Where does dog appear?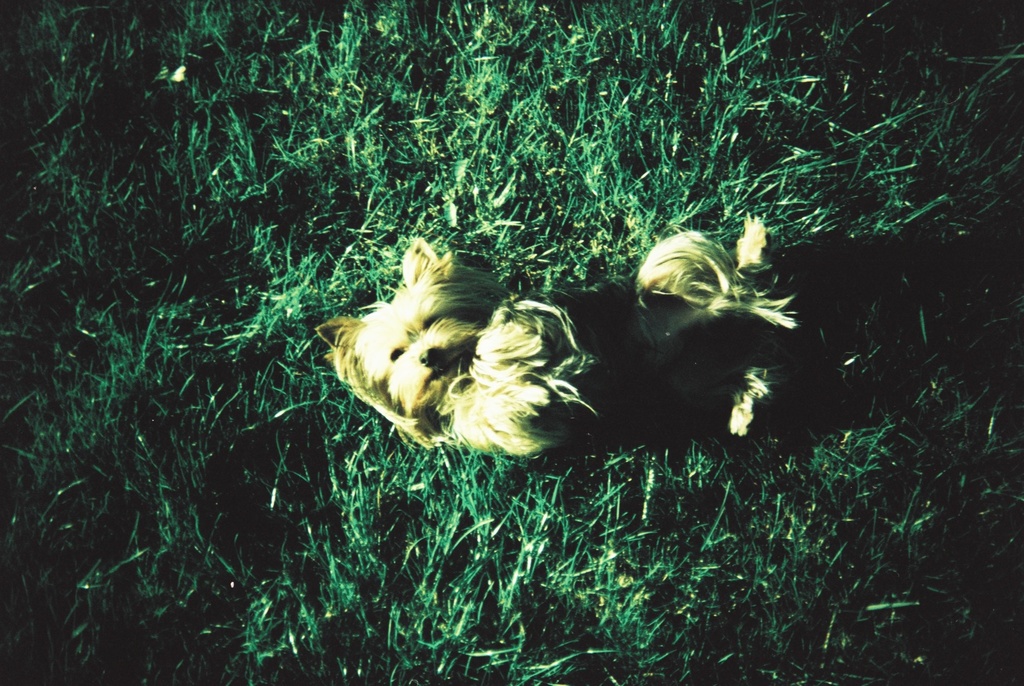
Appears at detection(319, 213, 805, 463).
